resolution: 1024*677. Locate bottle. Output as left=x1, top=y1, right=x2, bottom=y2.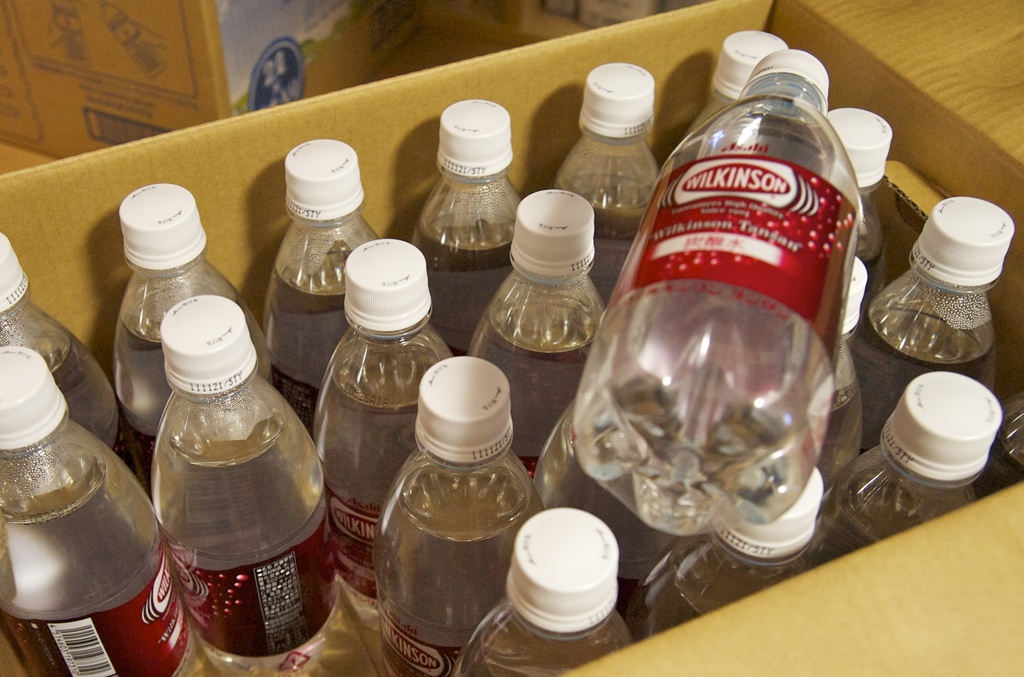
left=851, top=199, right=1012, bottom=441.
